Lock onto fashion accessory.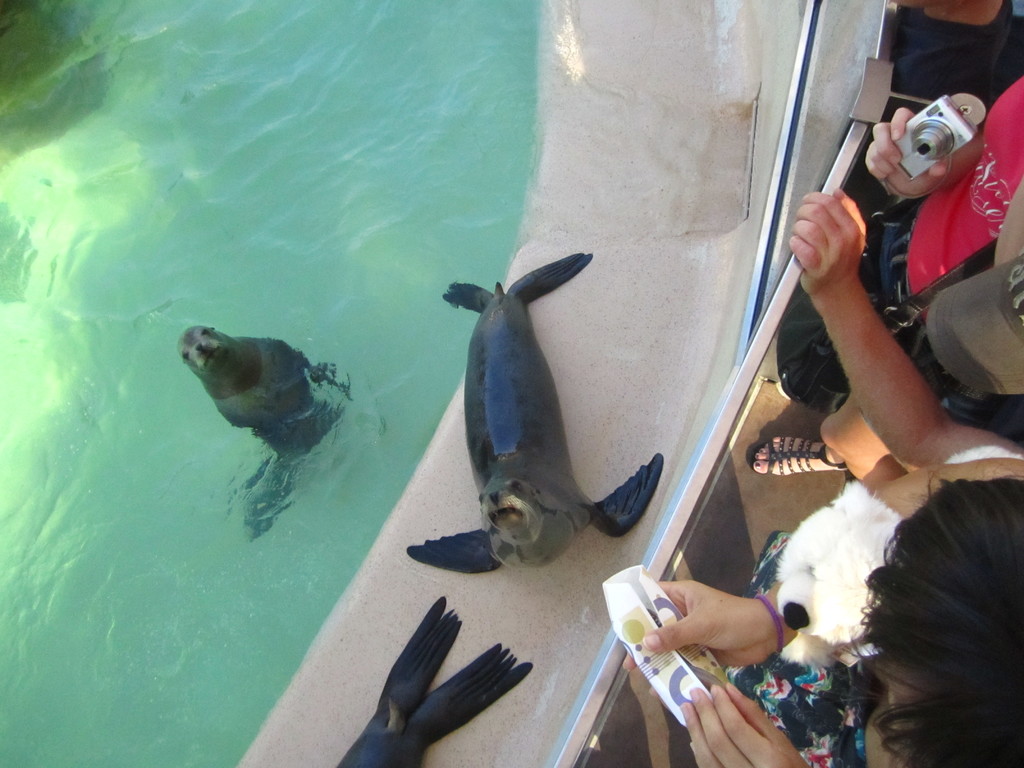
Locked: box(779, 193, 995, 416).
